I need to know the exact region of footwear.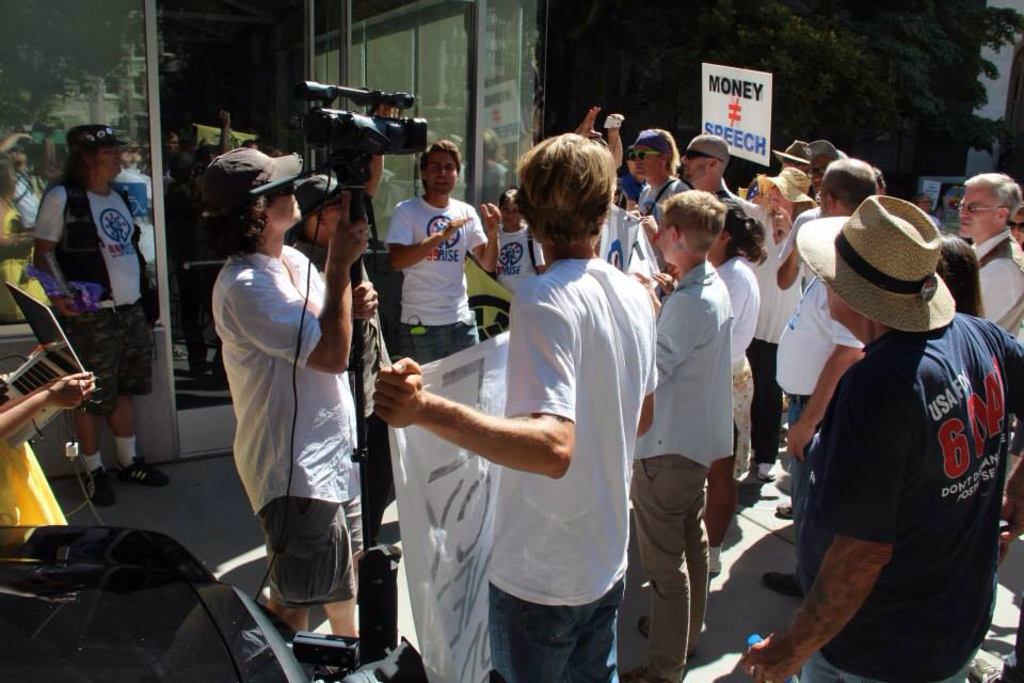
Region: <box>753,461,784,486</box>.
